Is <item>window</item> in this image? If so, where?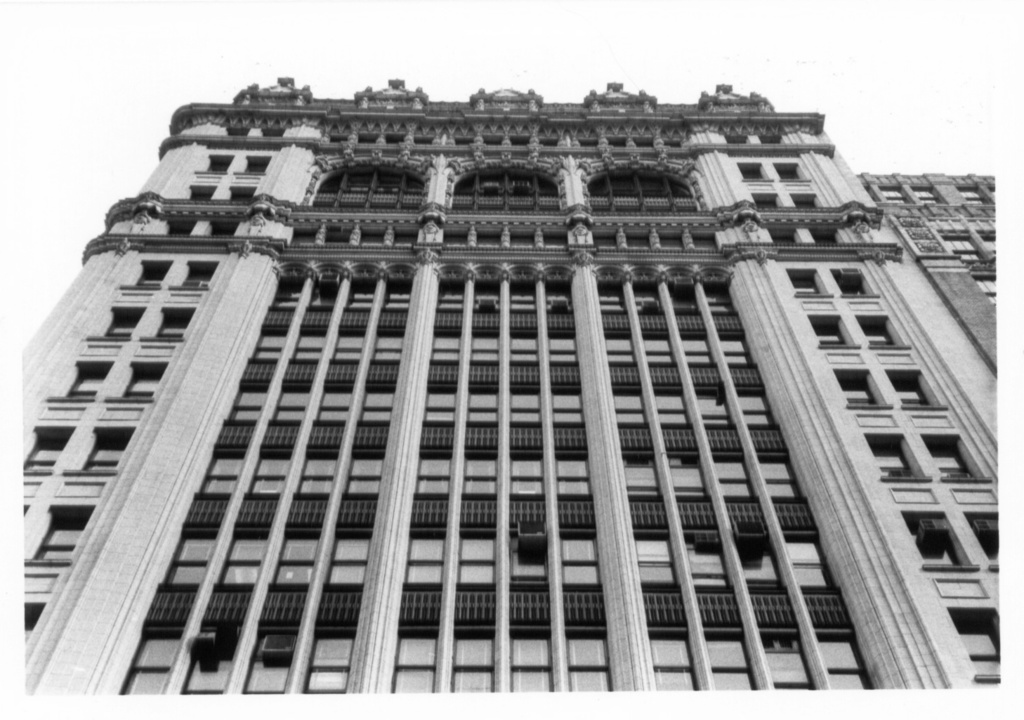
Yes, at box(349, 275, 375, 306).
